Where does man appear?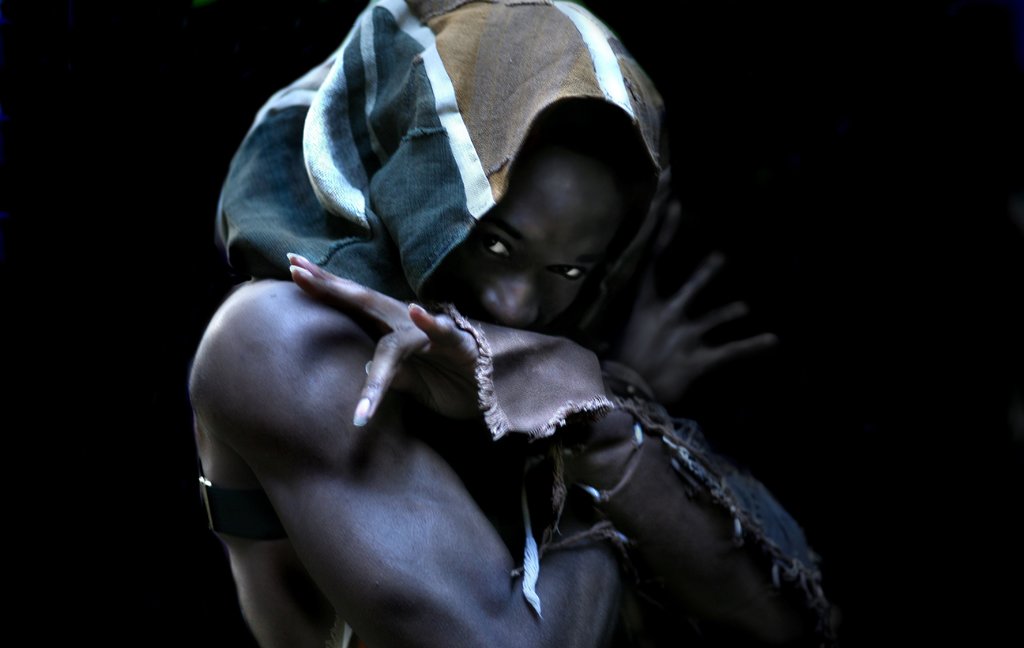
Appears at {"left": 195, "top": 0, "right": 835, "bottom": 645}.
